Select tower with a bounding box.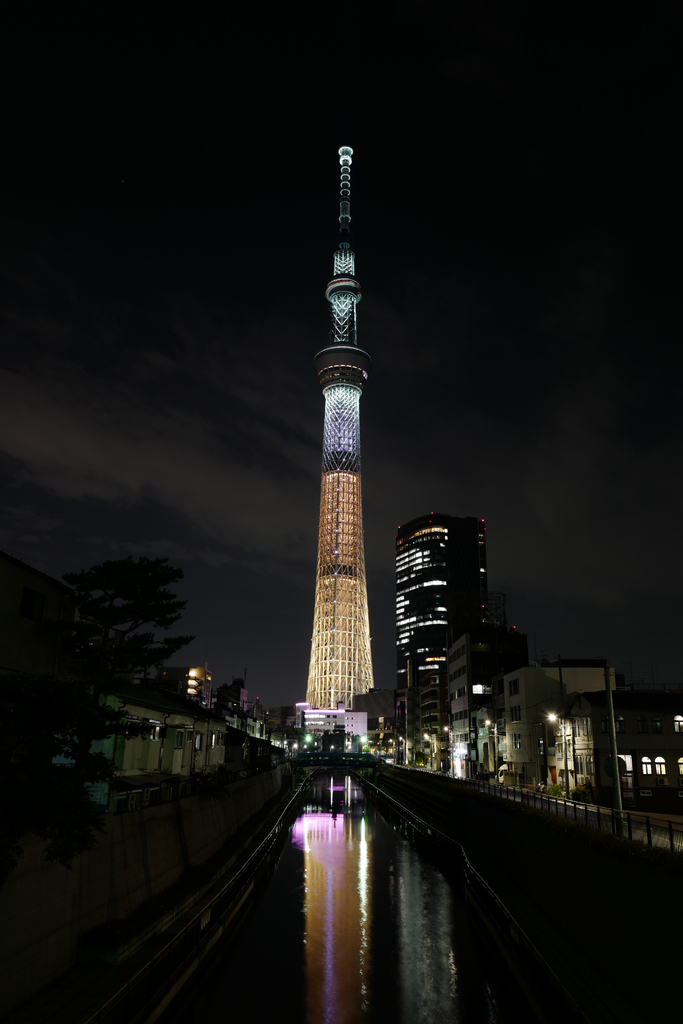
391, 512, 486, 757.
